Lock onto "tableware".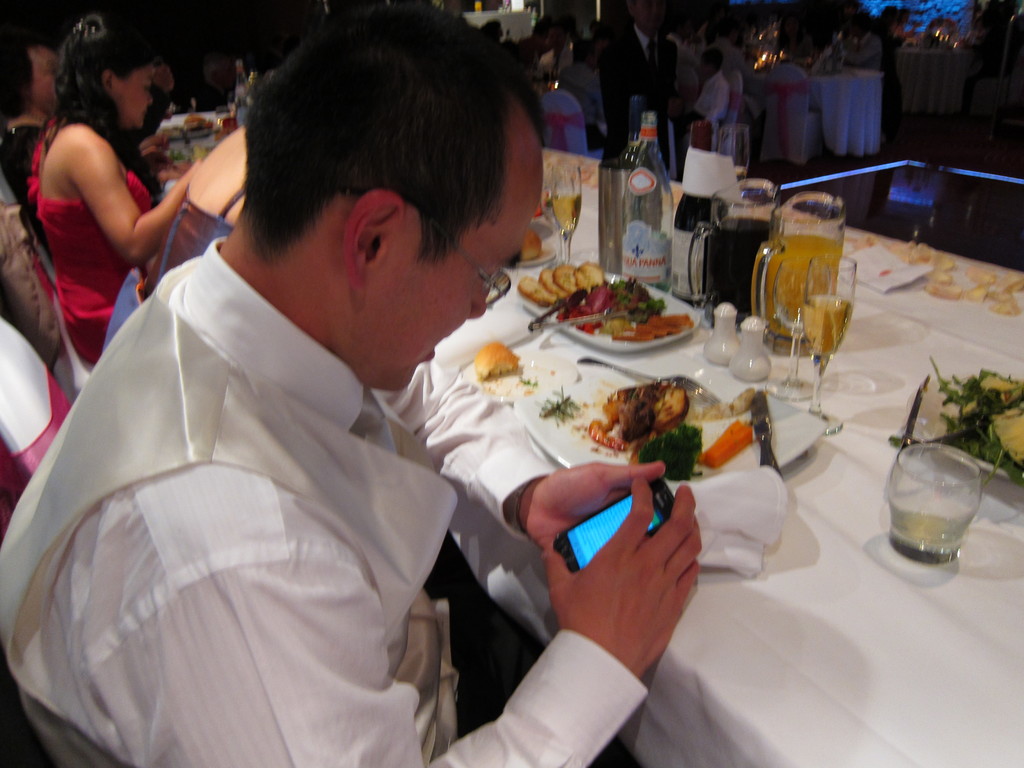
Locked: region(726, 314, 769, 388).
